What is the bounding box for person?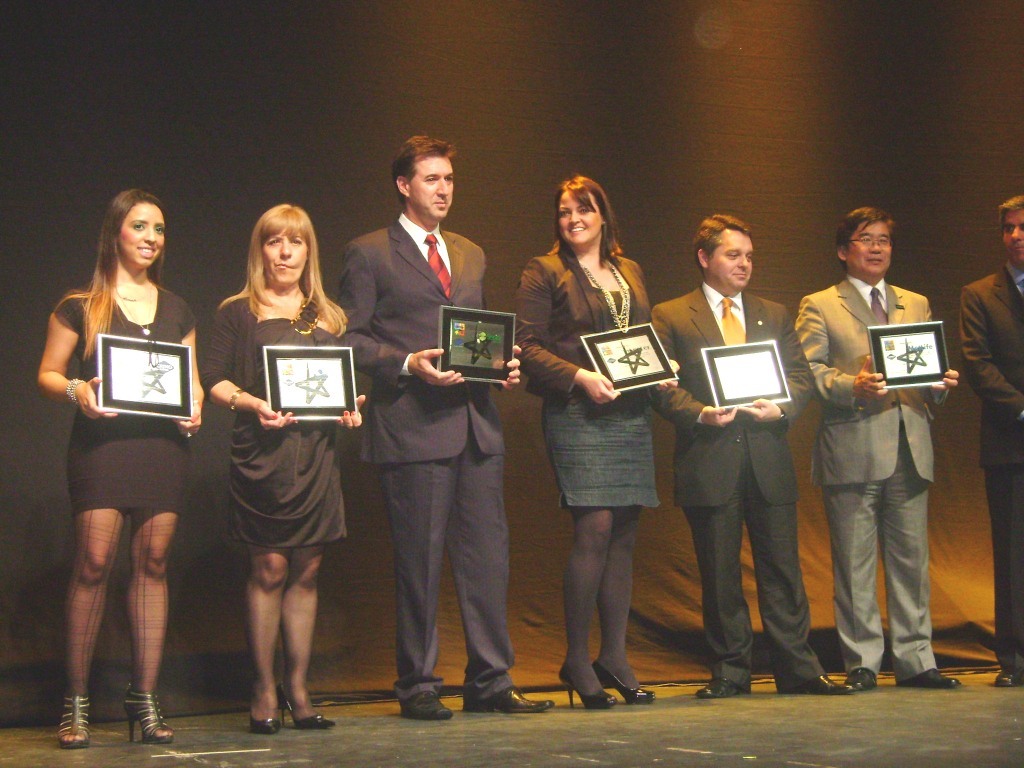
{"left": 798, "top": 190, "right": 952, "bottom": 707}.
